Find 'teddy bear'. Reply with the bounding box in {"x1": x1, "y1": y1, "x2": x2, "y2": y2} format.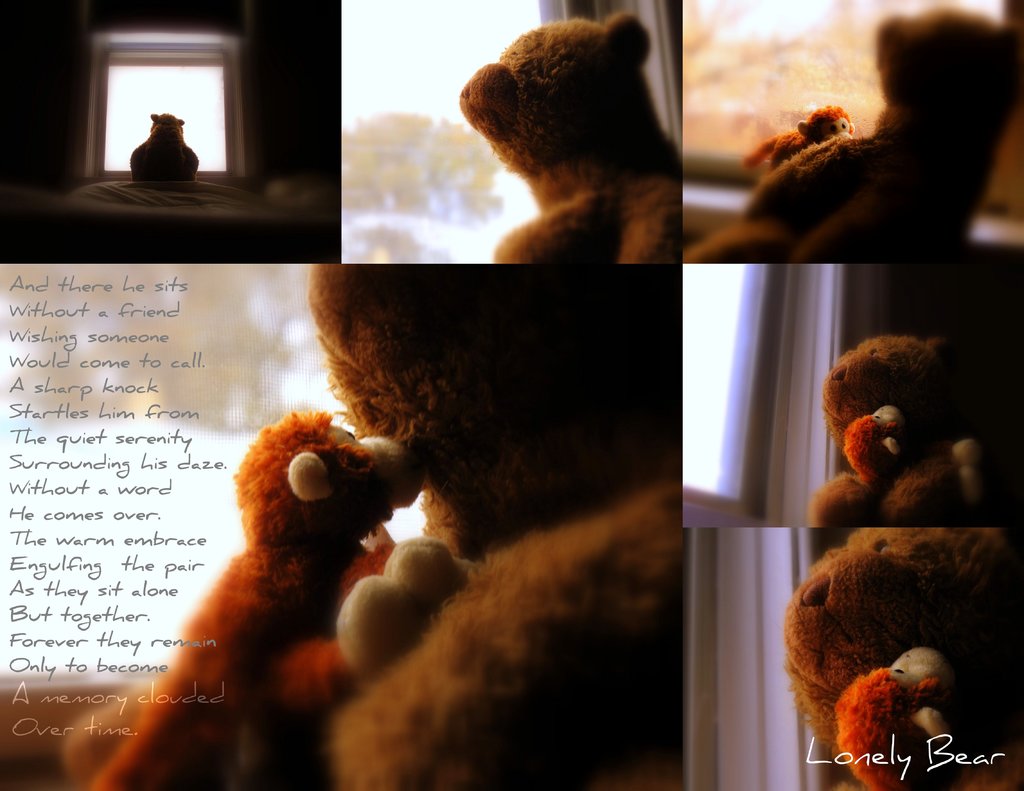
{"x1": 782, "y1": 458, "x2": 1023, "y2": 790}.
